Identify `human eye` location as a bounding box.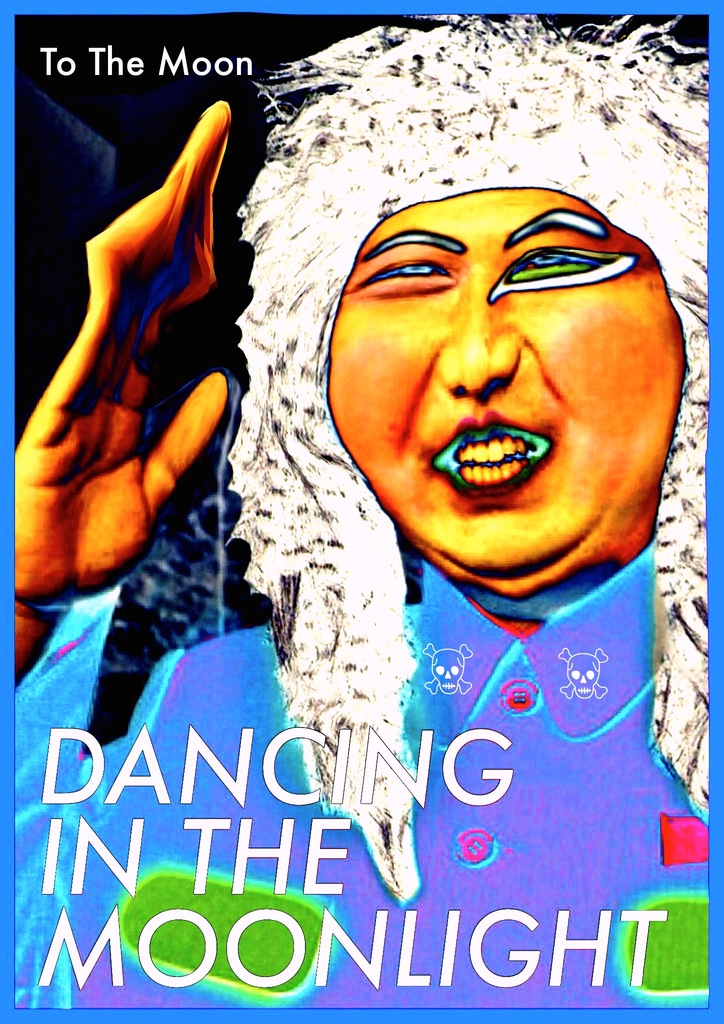
<box>517,234,623,295</box>.
